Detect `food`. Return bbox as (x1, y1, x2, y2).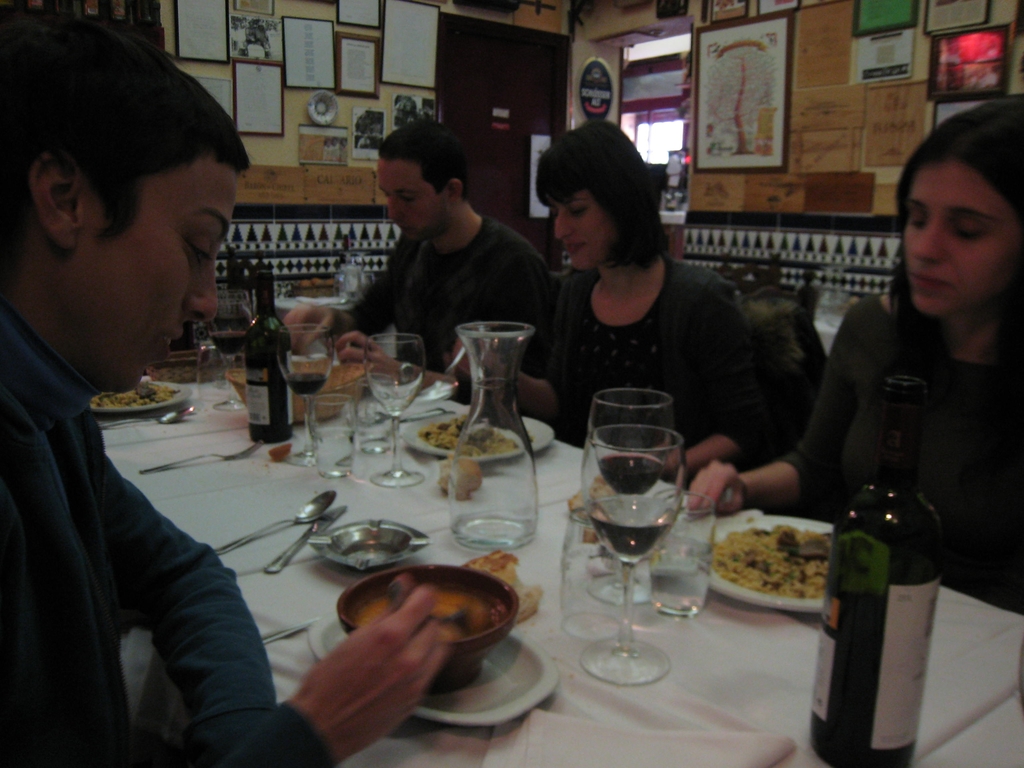
(90, 375, 181, 411).
